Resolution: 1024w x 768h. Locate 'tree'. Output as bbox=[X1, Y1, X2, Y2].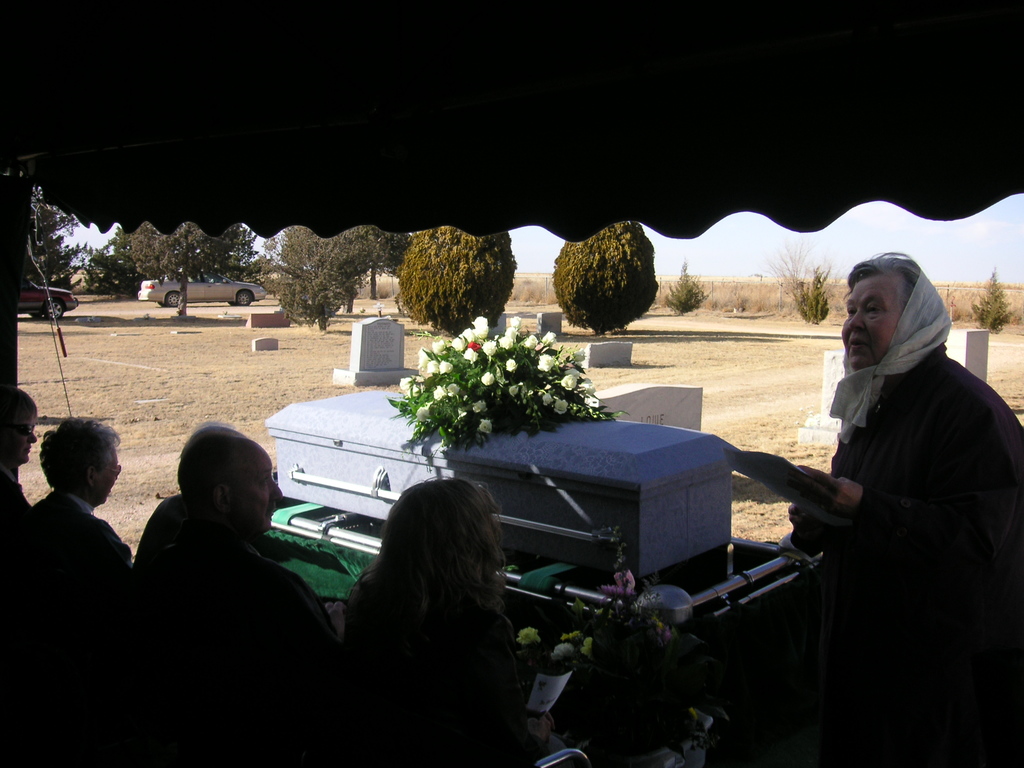
bbox=[260, 228, 356, 336].
